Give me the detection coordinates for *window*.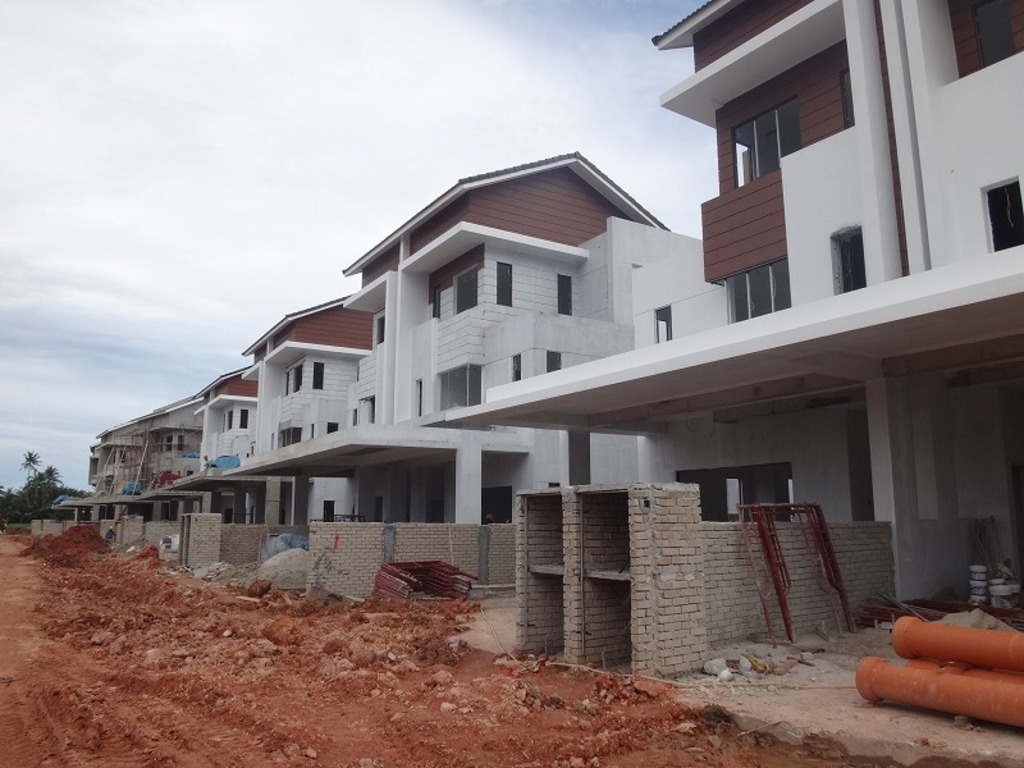
<region>727, 259, 786, 325</region>.
